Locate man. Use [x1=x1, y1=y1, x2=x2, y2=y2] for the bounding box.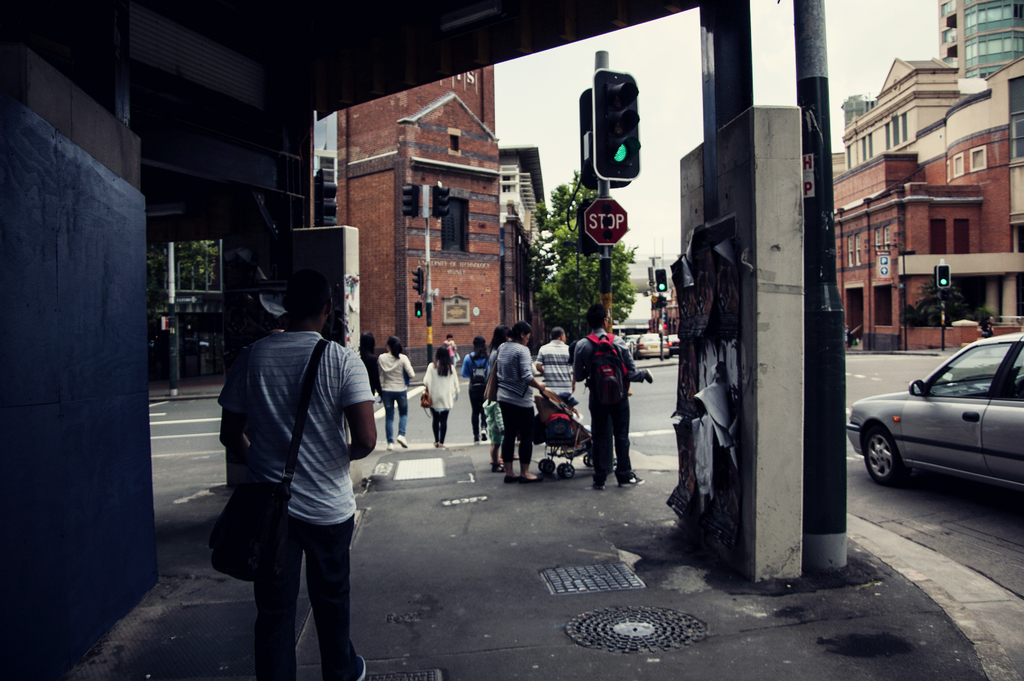
[x1=573, y1=306, x2=636, y2=493].
